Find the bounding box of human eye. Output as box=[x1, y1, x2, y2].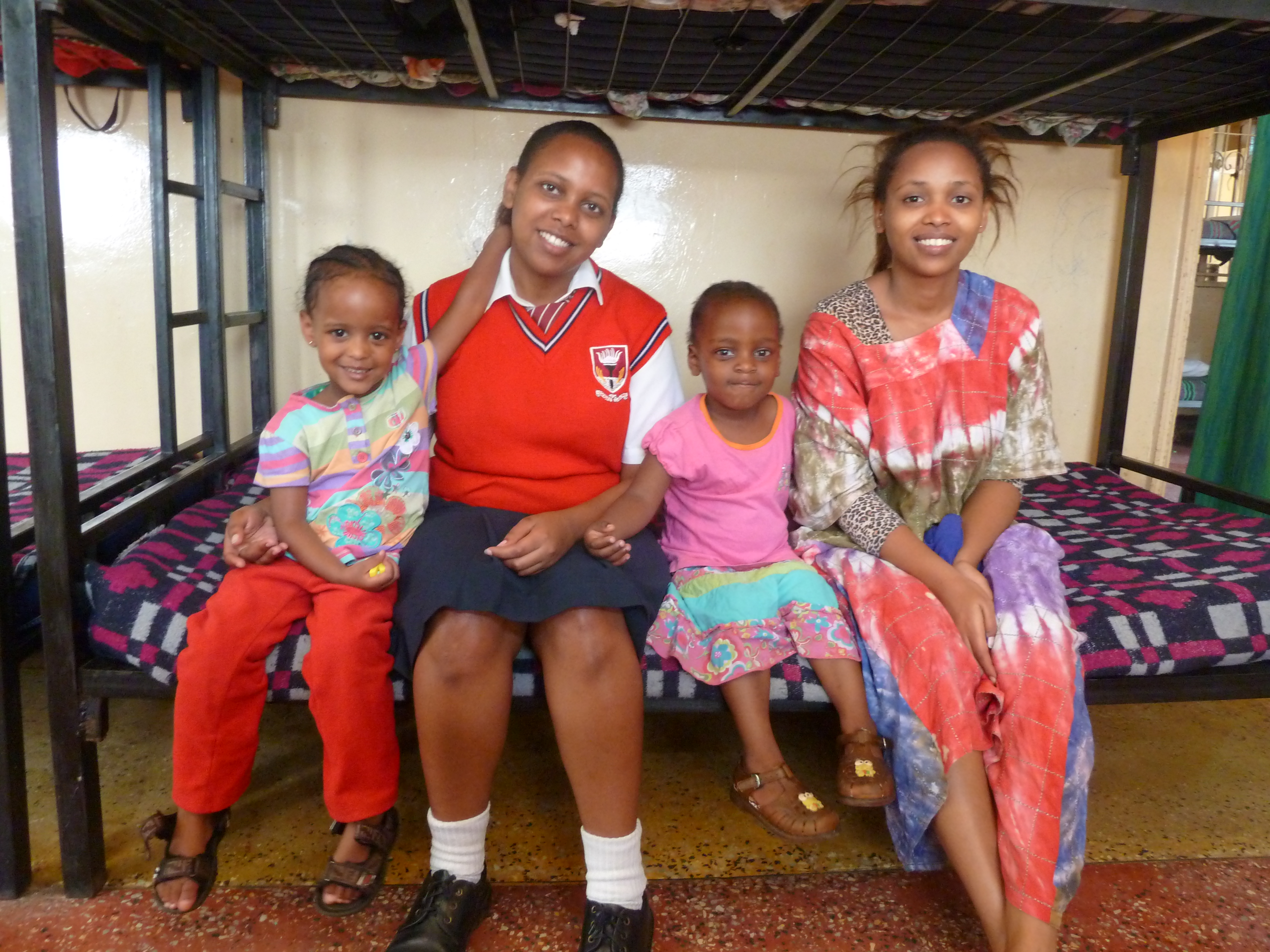
box=[103, 103, 110, 108].
